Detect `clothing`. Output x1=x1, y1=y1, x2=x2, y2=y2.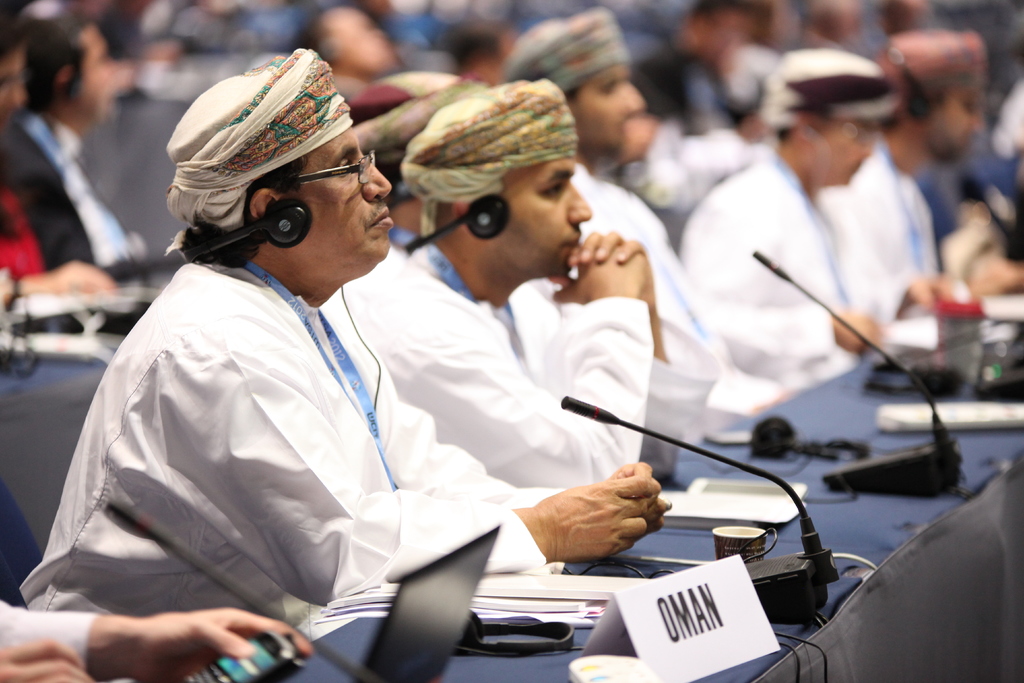
x1=0, y1=99, x2=146, y2=274.
